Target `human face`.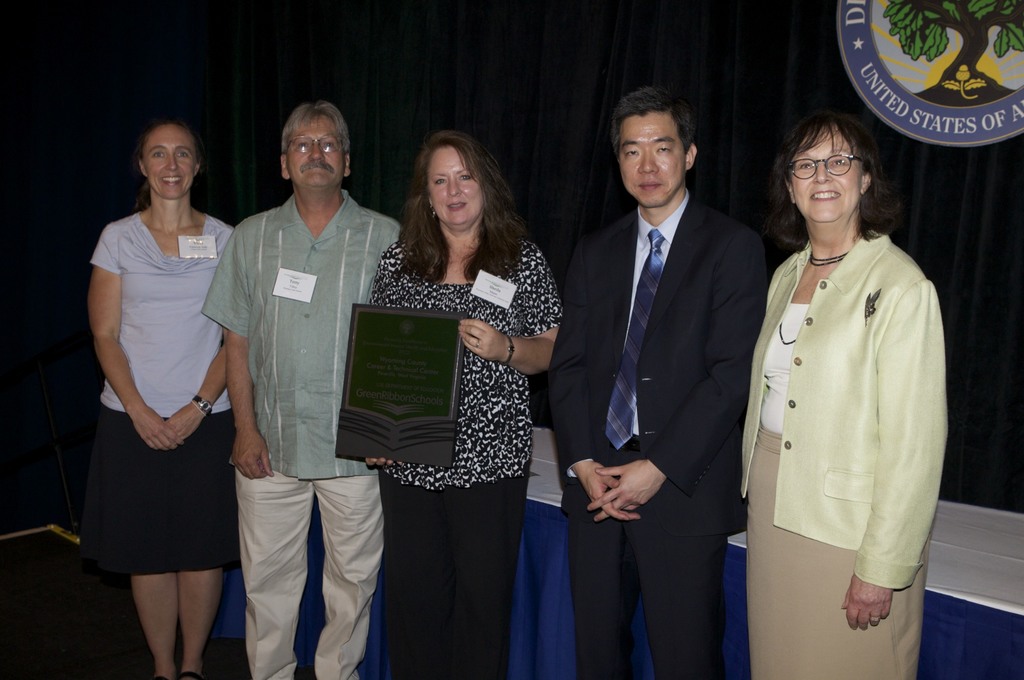
Target region: <bbox>427, 152, 481, 223</bbox>.
